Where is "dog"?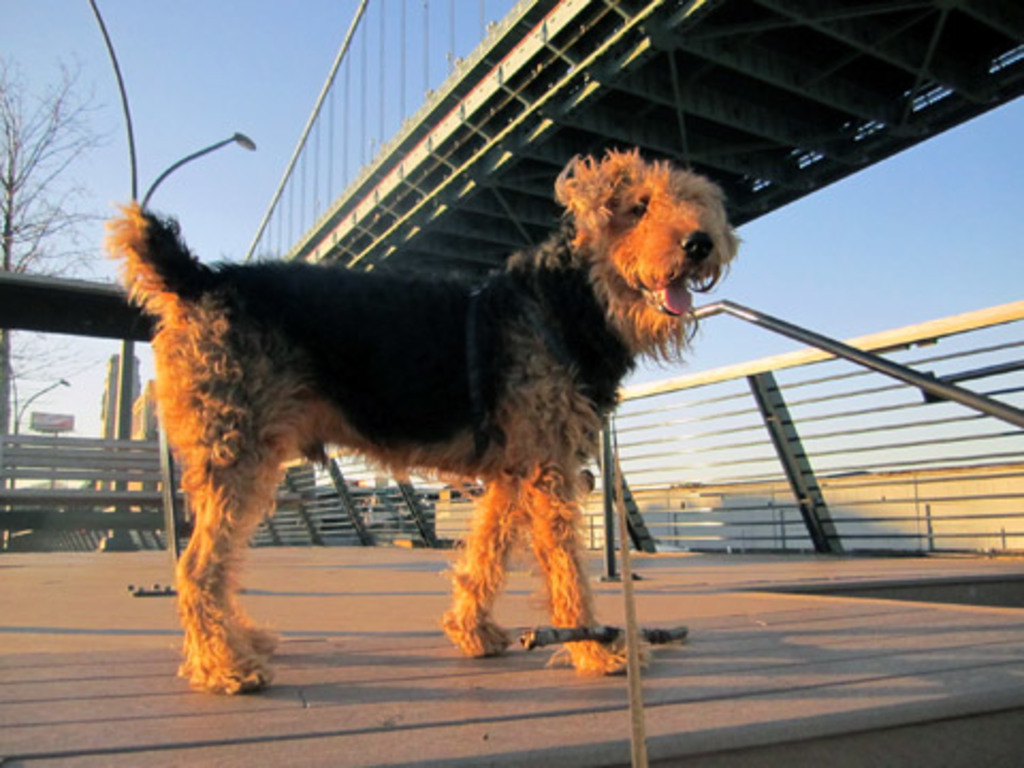
region(102, 143, 751, 698).
